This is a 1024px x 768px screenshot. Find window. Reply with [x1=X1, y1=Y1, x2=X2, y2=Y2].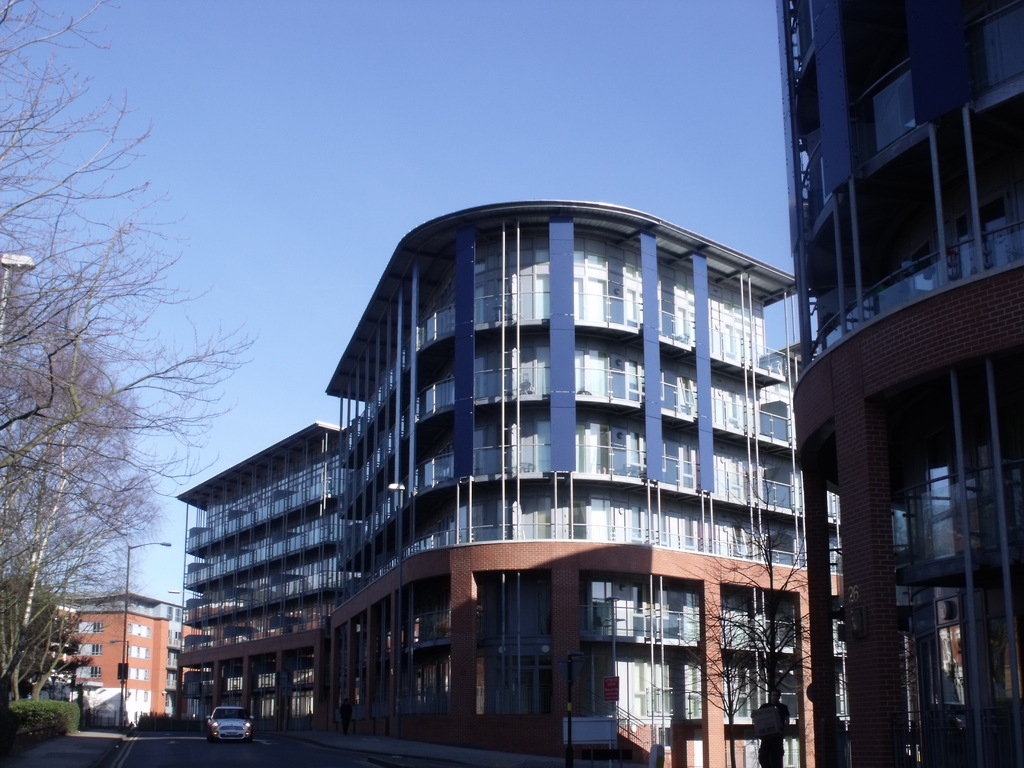
[x1=129, y1=644, x2=150, y2=659].
